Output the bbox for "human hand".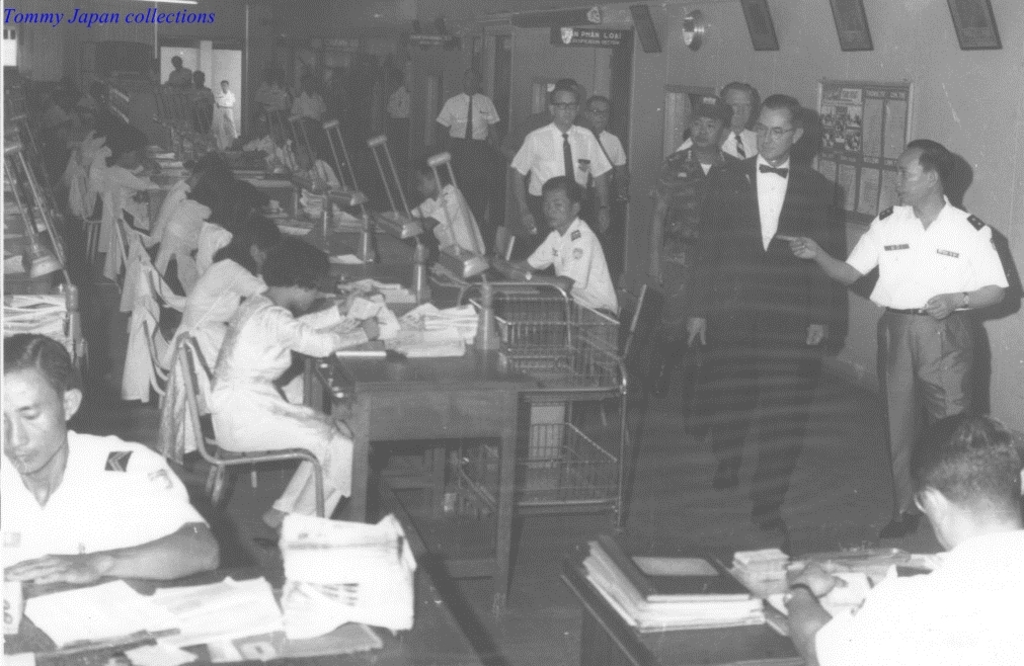
{"left": 774, "top": 234, "right": 821, "bottom": 261}.
